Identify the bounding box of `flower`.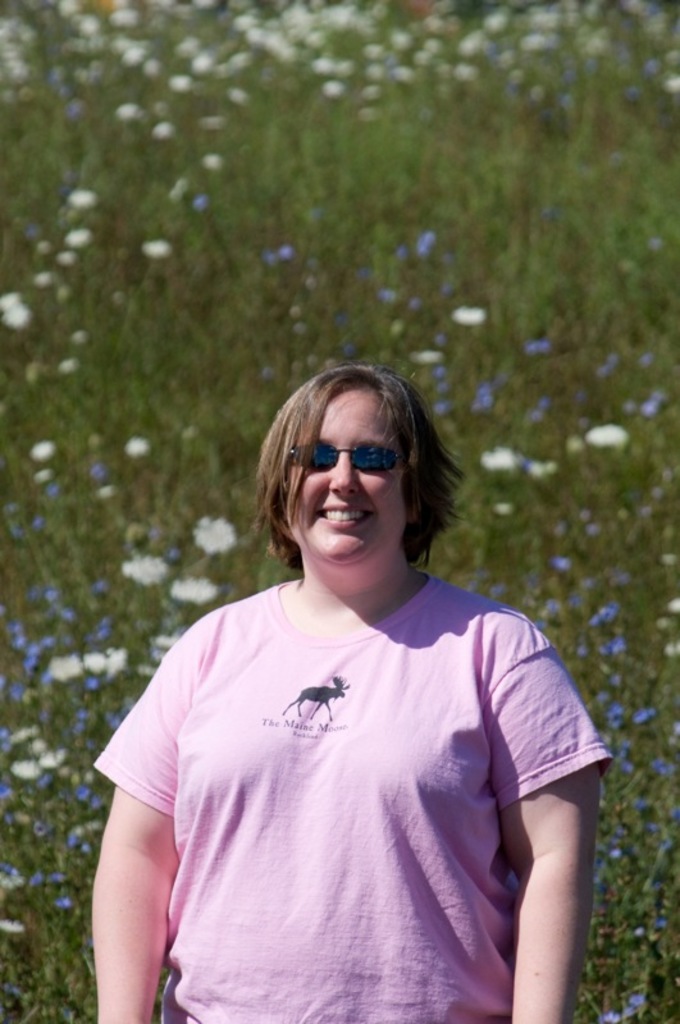
x1=187 y1=517 x2=242 y2=558.
